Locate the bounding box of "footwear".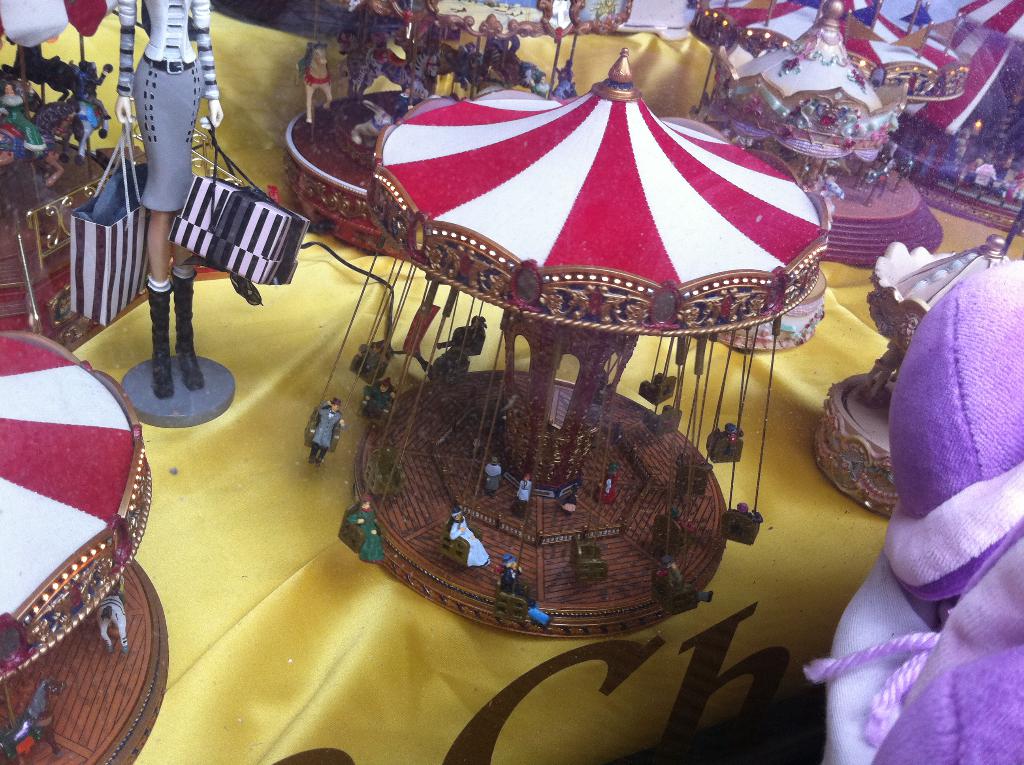
Bounding box: <region>143, 282, 175, 398</region>.
